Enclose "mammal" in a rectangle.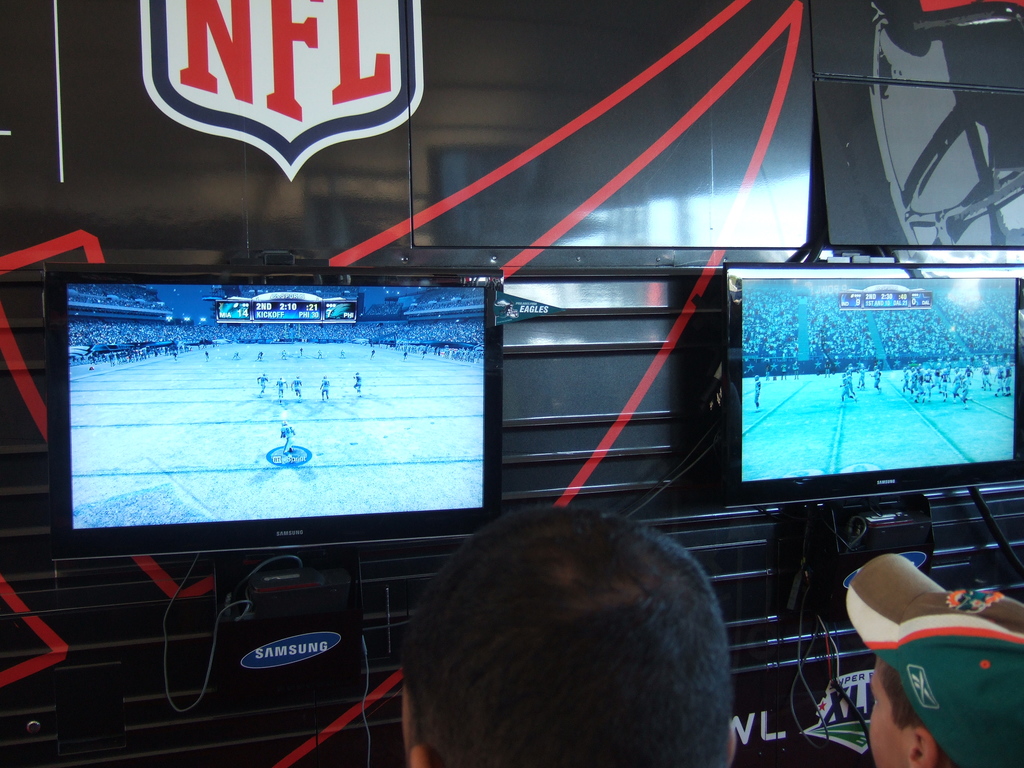
left=402, top=351, right=406, bottom=361.
